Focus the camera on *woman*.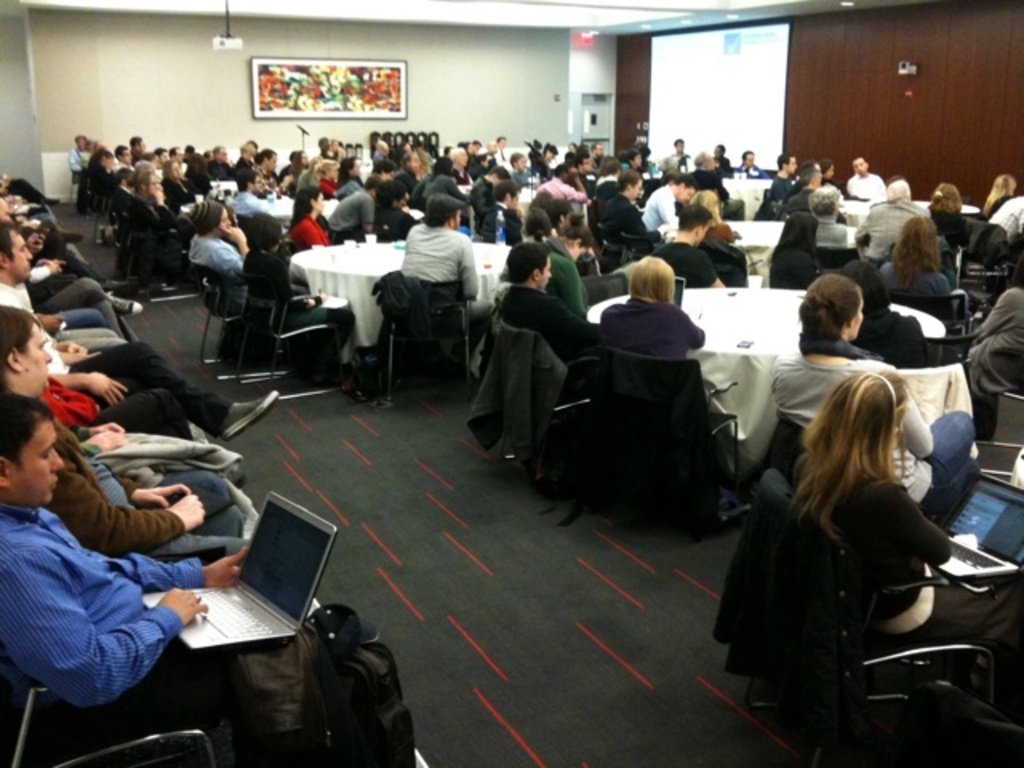
Focus region: (824, 158, 835, 190).
